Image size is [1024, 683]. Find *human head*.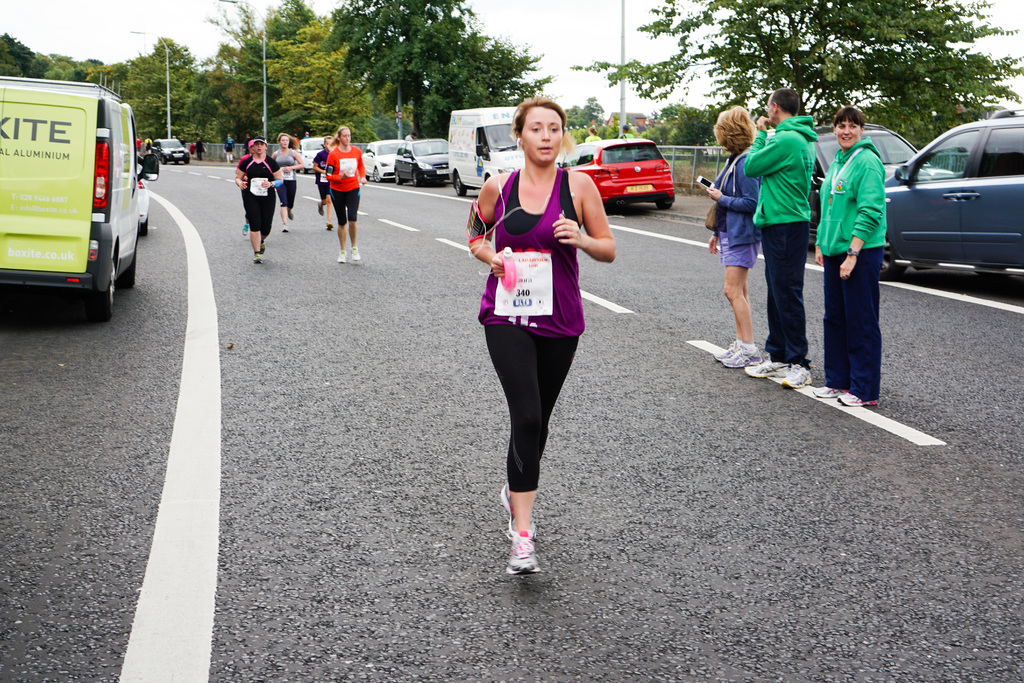
l=833, t=104, r=866, b=149.
